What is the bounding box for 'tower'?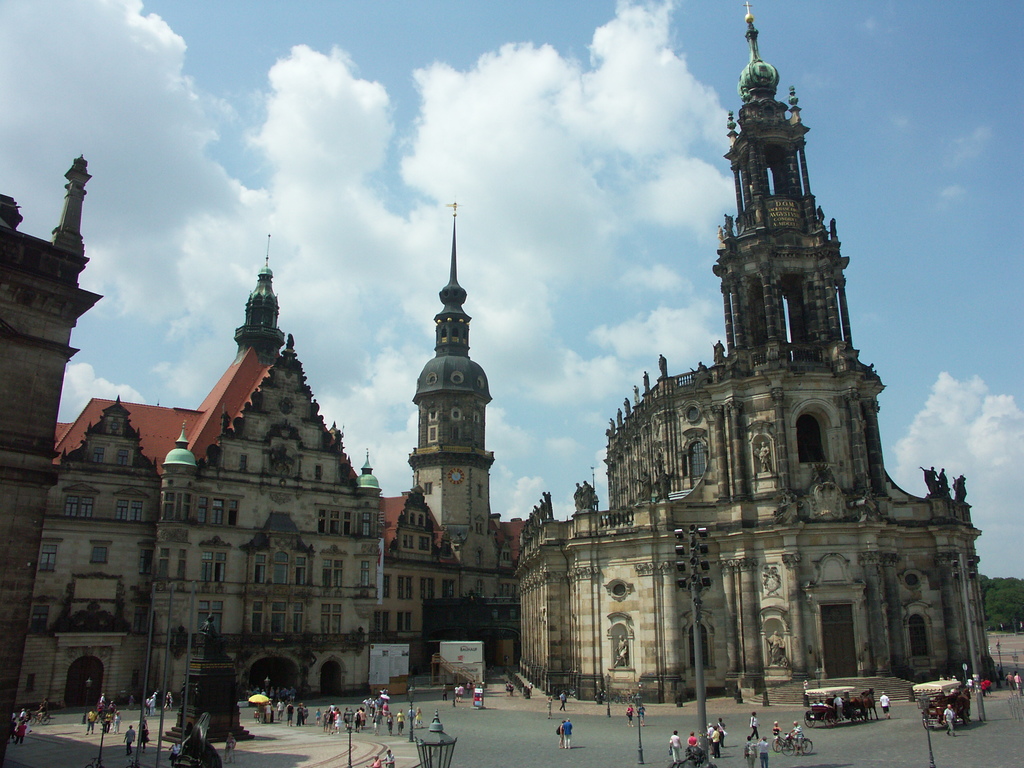
{"left": 391, "top": 204, "right": 520, "bottom": 636}.
